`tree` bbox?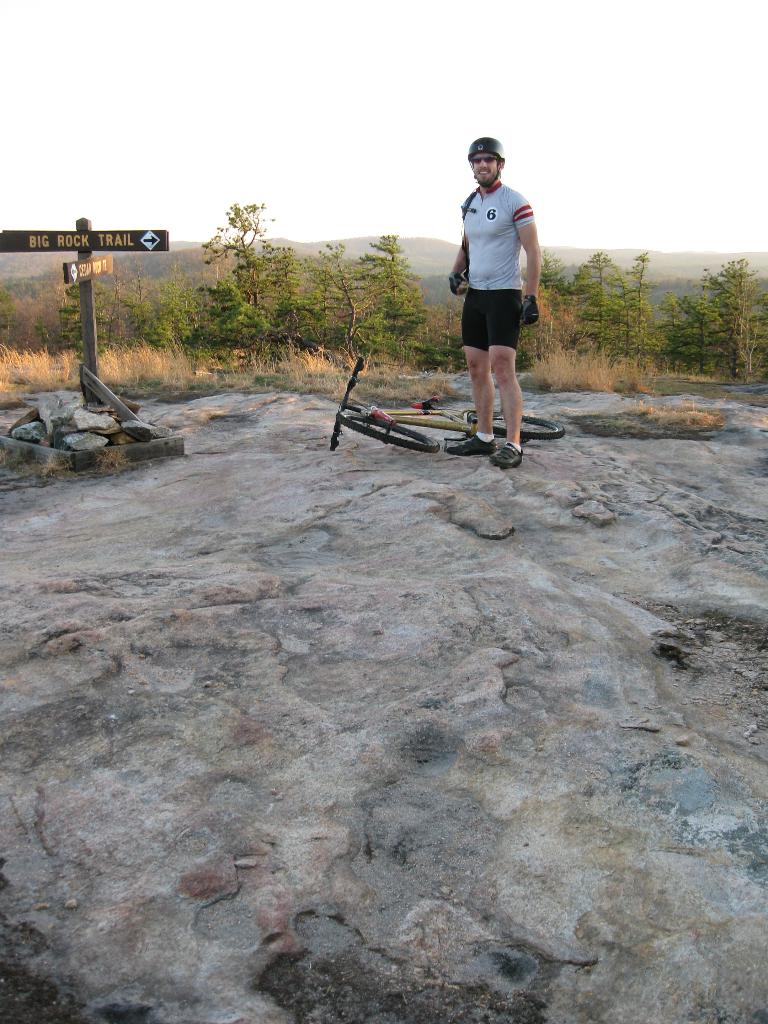
bbox(681, 255, 767, 384)
